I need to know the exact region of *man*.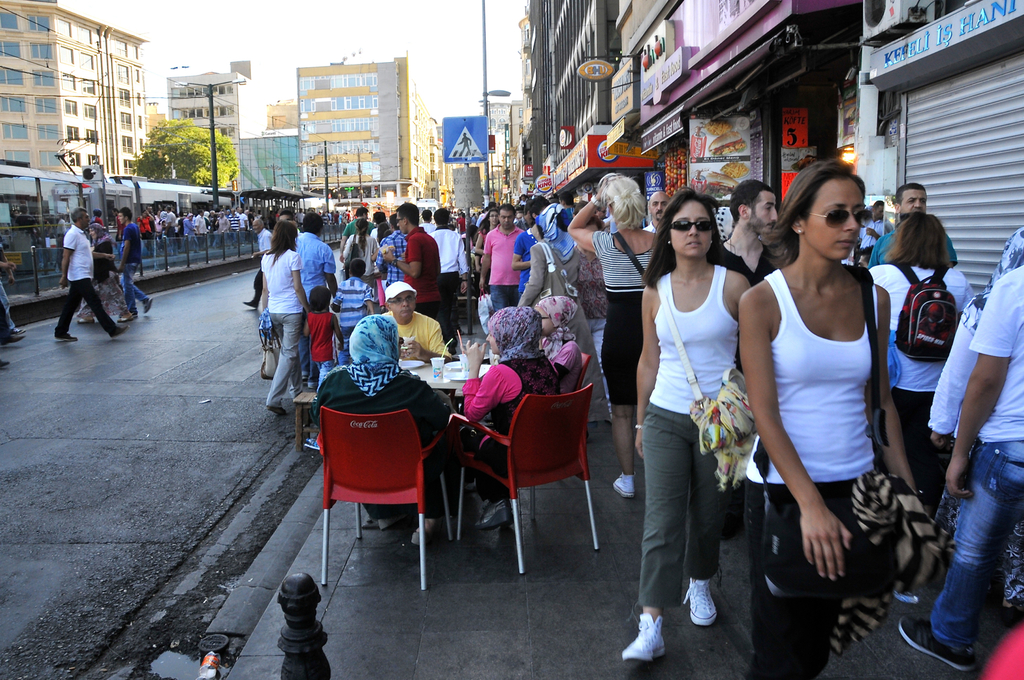
Region: detection(243, 221, 273, 304).
